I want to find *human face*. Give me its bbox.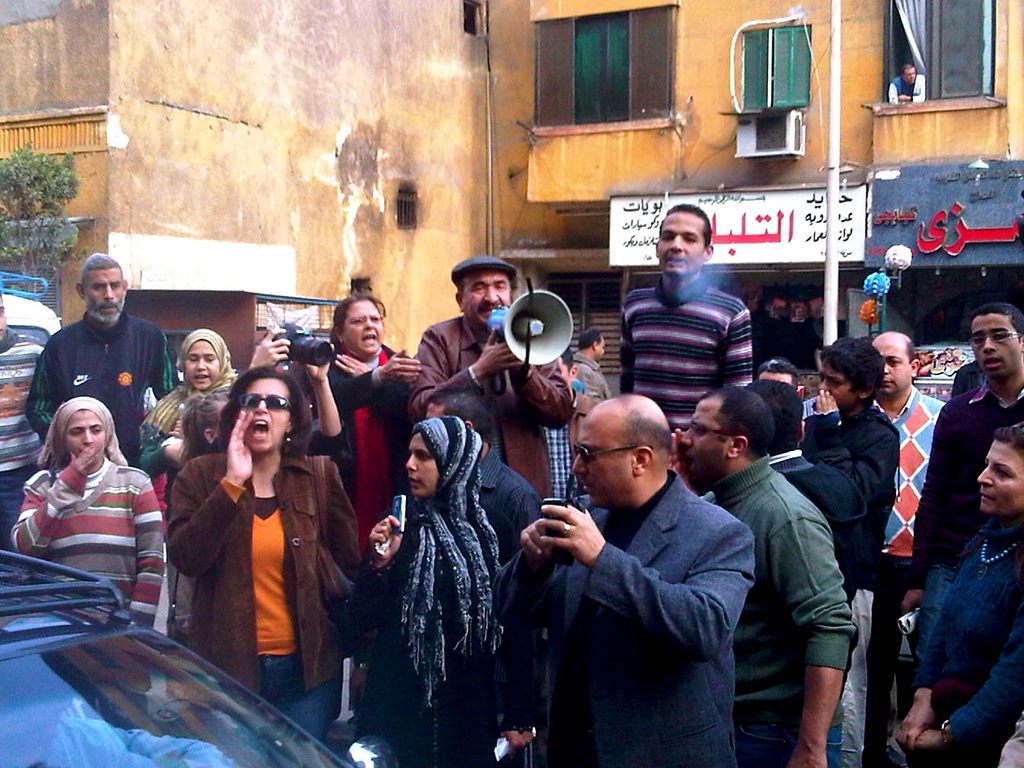
{"x1": 64, "y1": 411, "x2": 104, "y2": 460}.
